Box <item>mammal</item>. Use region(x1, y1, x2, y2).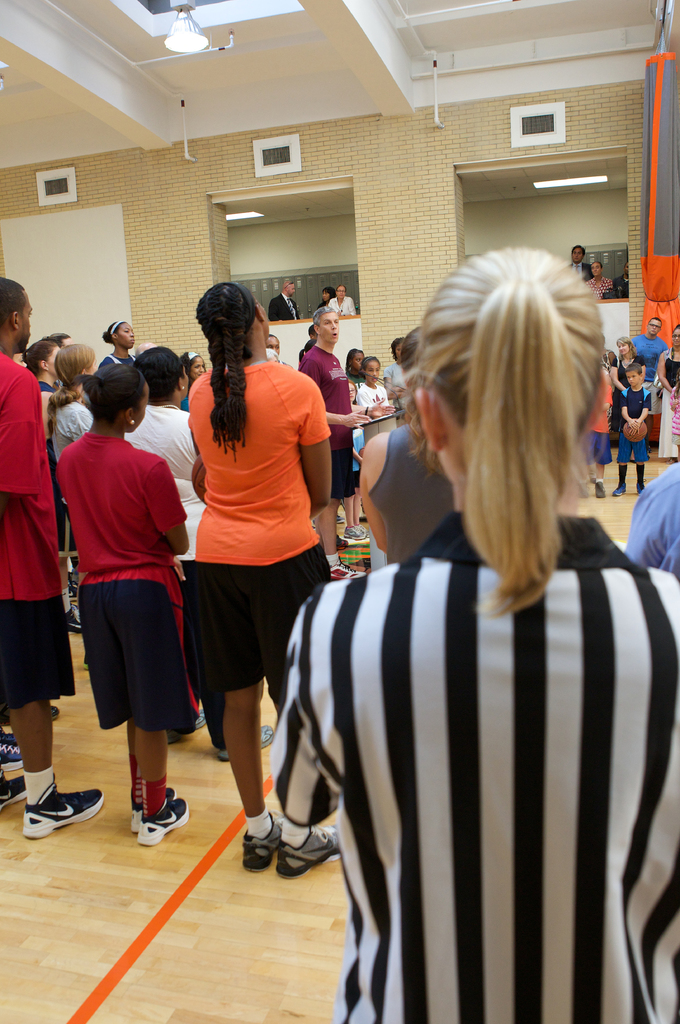
region(612, 263, 633, 296).
